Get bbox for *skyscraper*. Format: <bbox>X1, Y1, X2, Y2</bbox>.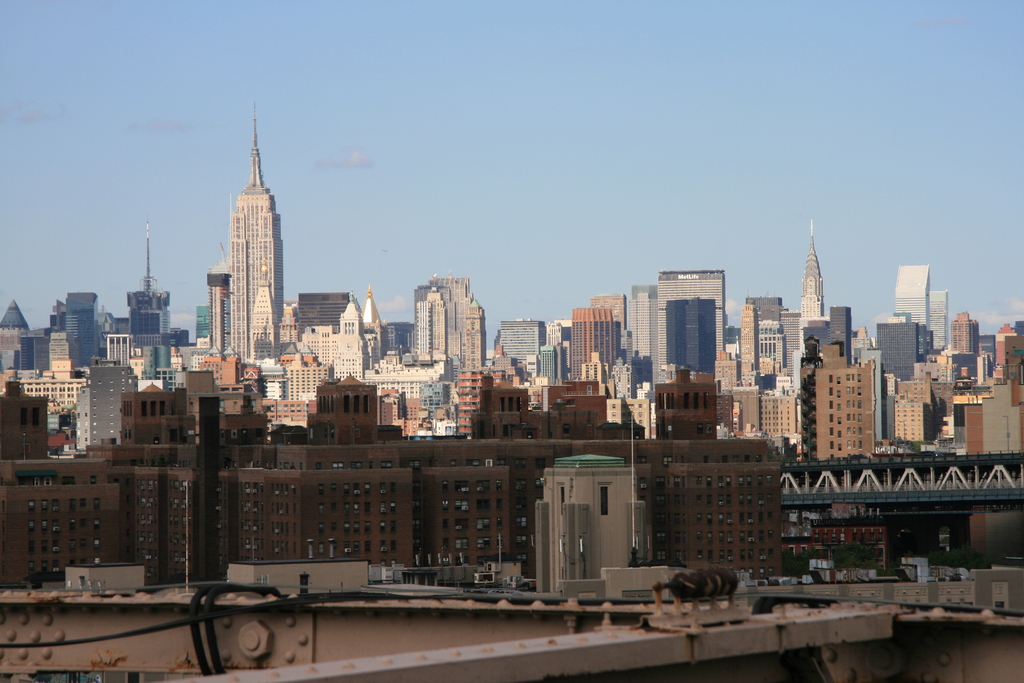
<bbox>776, 306, 806, 370</bbox>.
